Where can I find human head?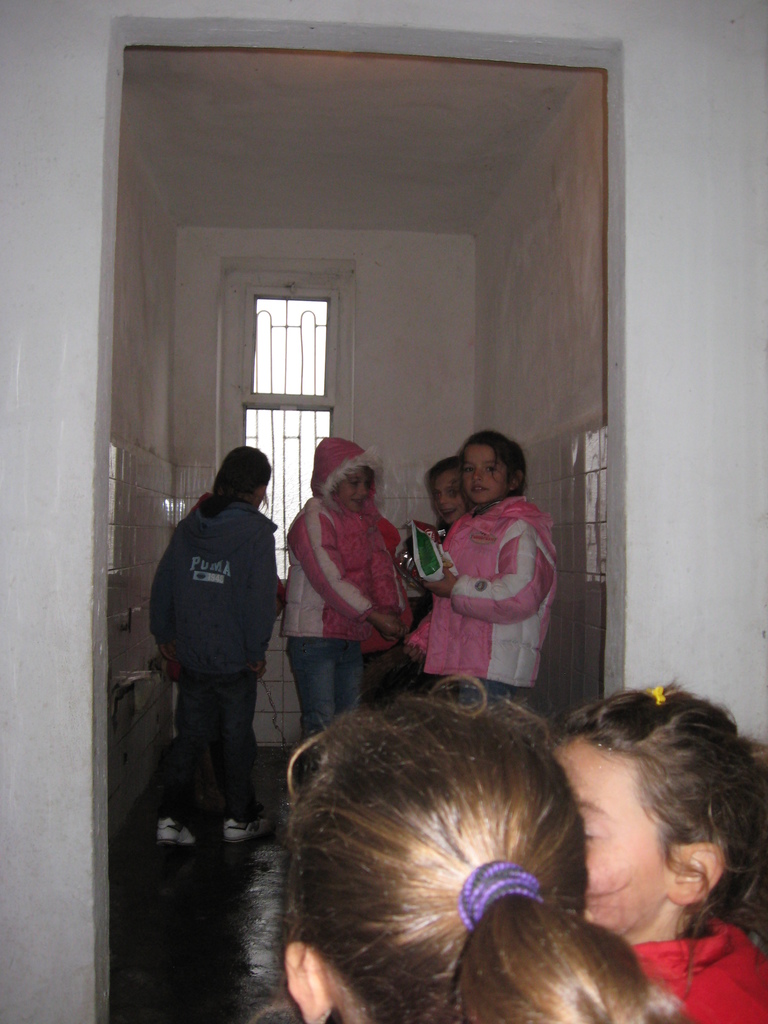
You can find it at {"left": 305, "top": 435, "right": 385, "bottom": 510}.
